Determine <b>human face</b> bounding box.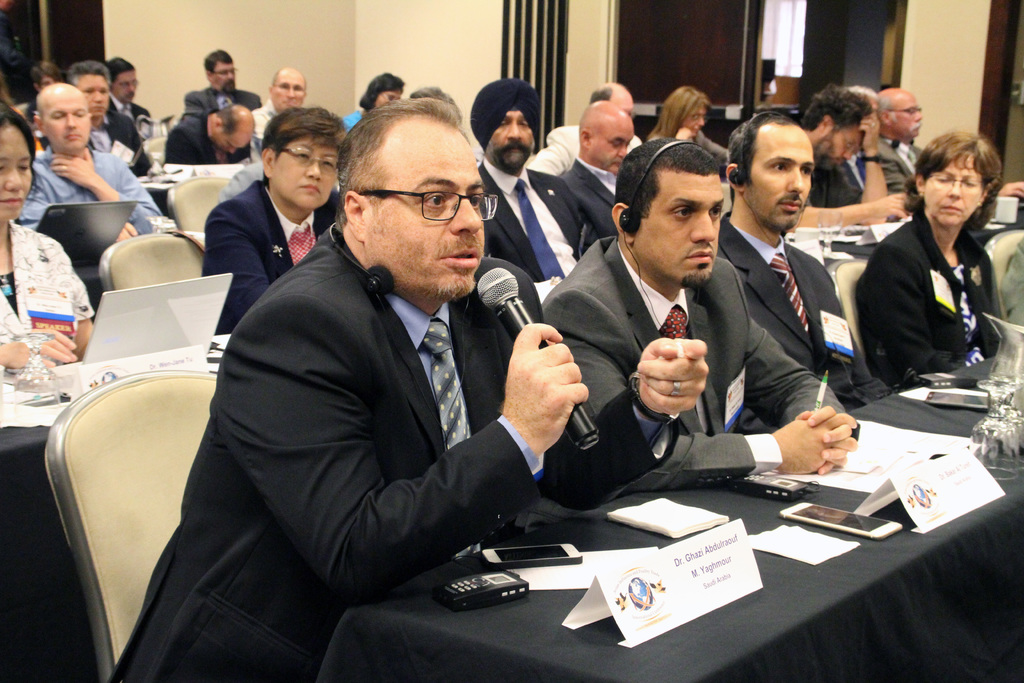
Determined: box(491, 110, 537, 173).
